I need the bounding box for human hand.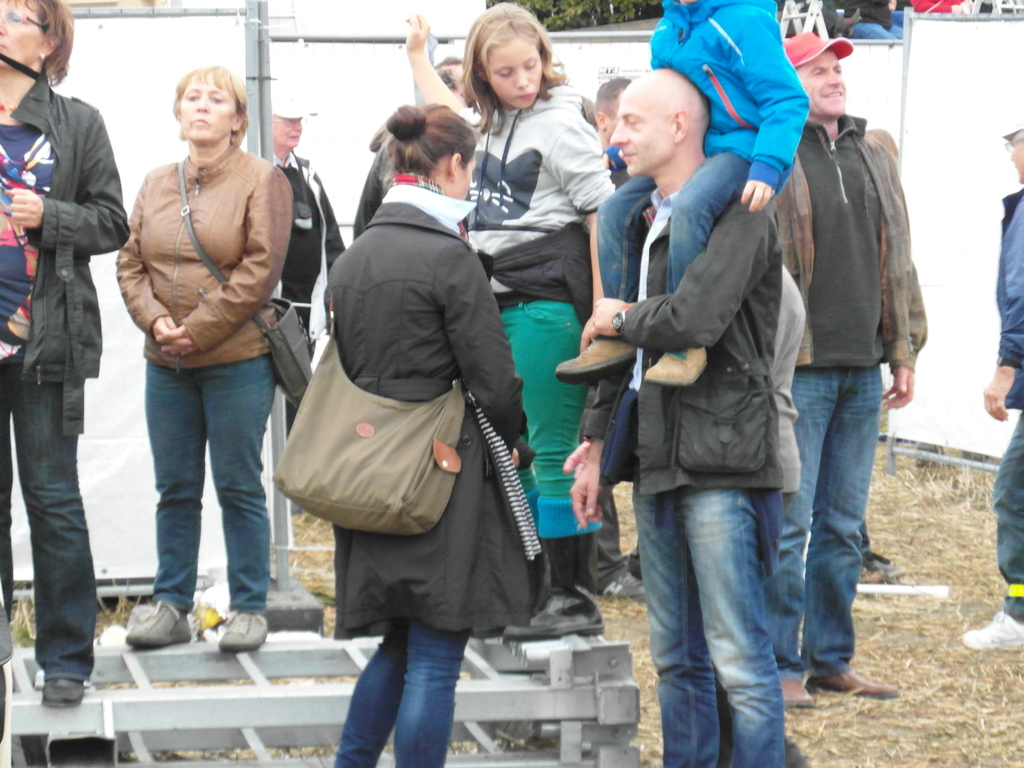
Here it is: {"left": 578, "top": 317, "right": 599, "bottom": 356}.
